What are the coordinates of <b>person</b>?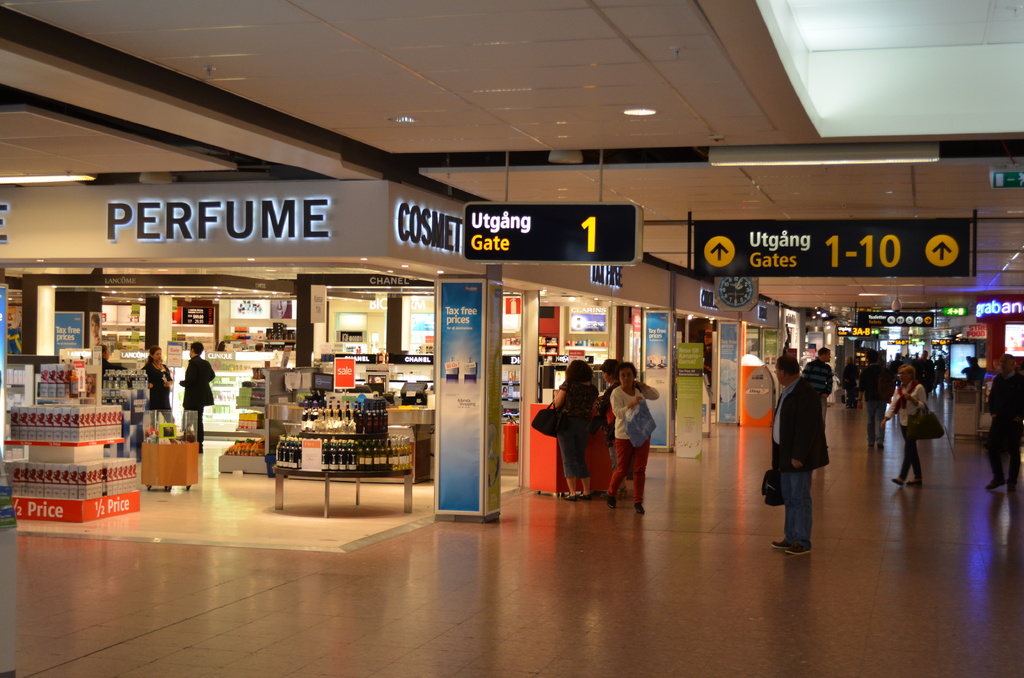
886:351:936:397.
